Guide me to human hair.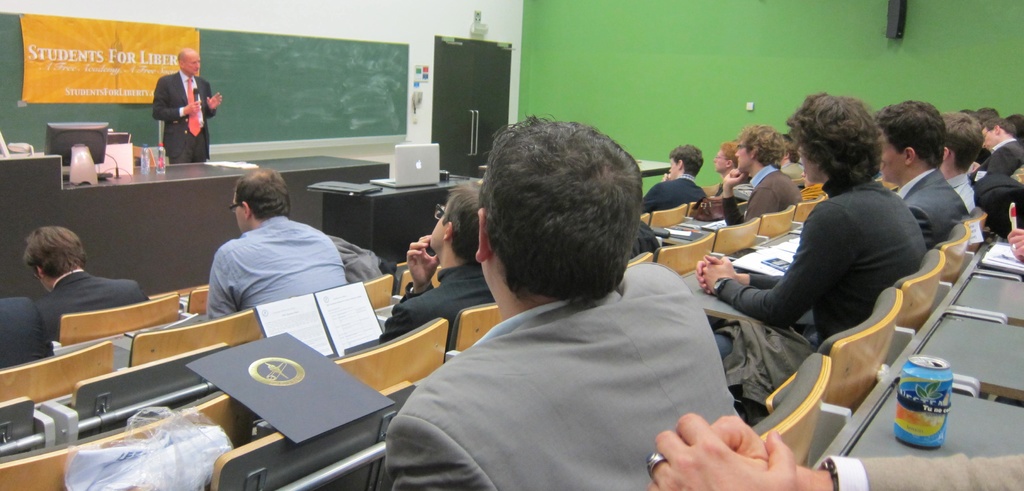
Guidance: [236, 166, 290, 219].
